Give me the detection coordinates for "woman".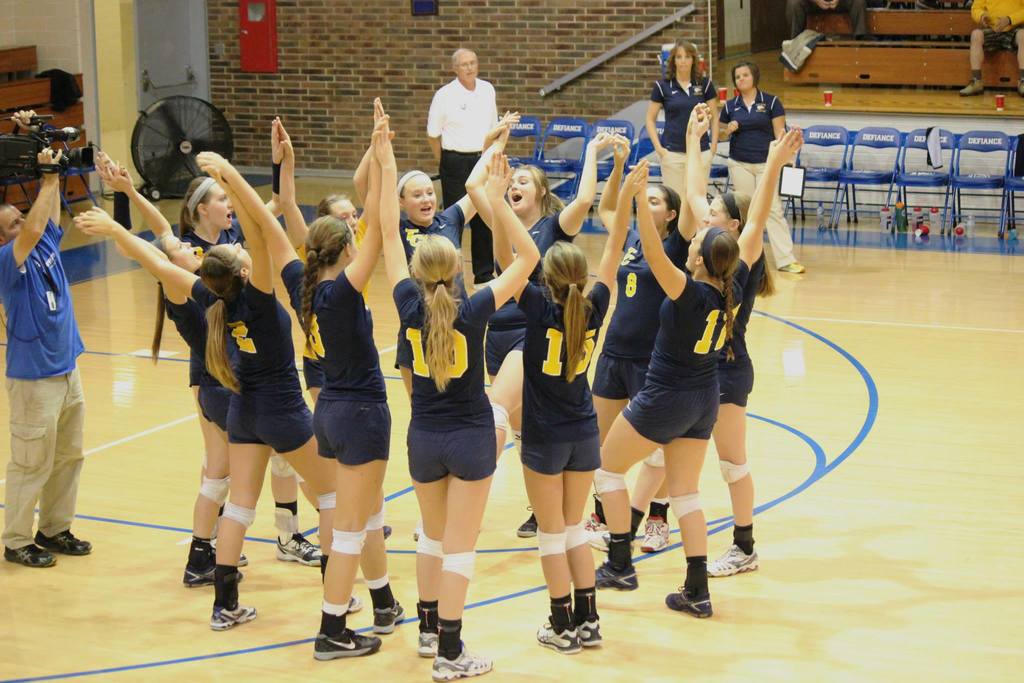
593 94 714 551.
